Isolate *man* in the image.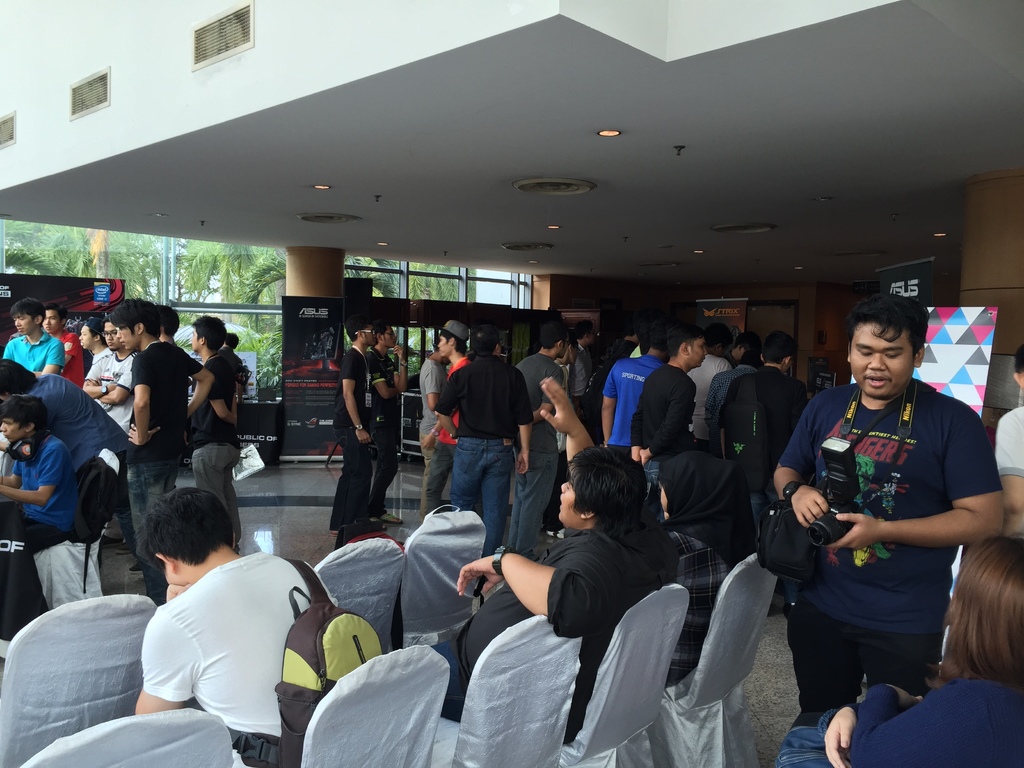
Isolated region: 419 320 469 518.
